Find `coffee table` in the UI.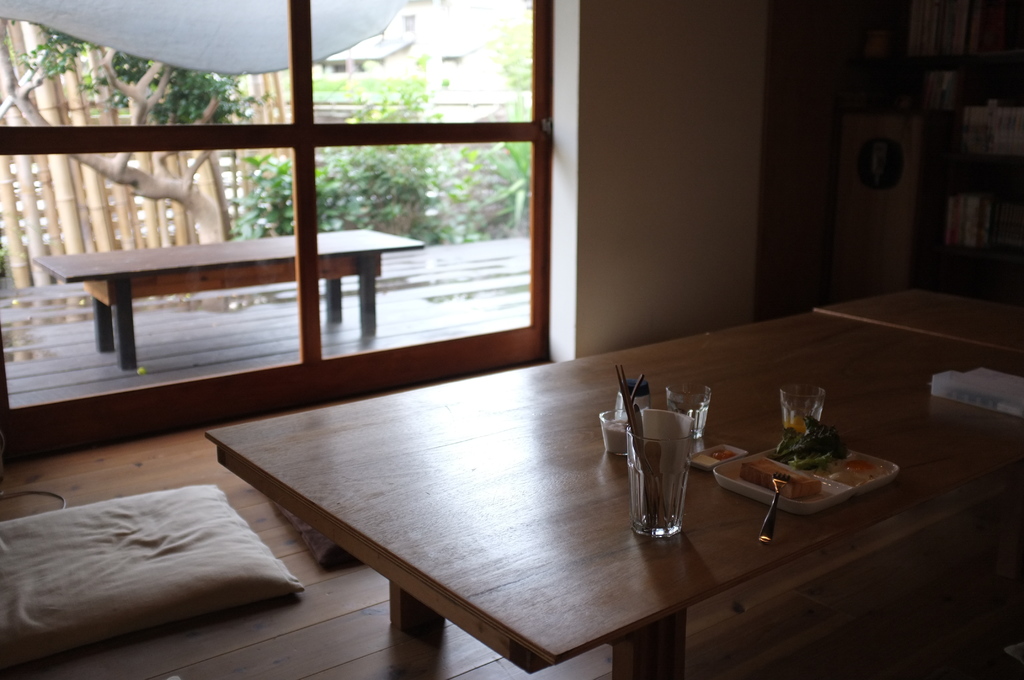
UI element at region(196, 288, 924, 679).
